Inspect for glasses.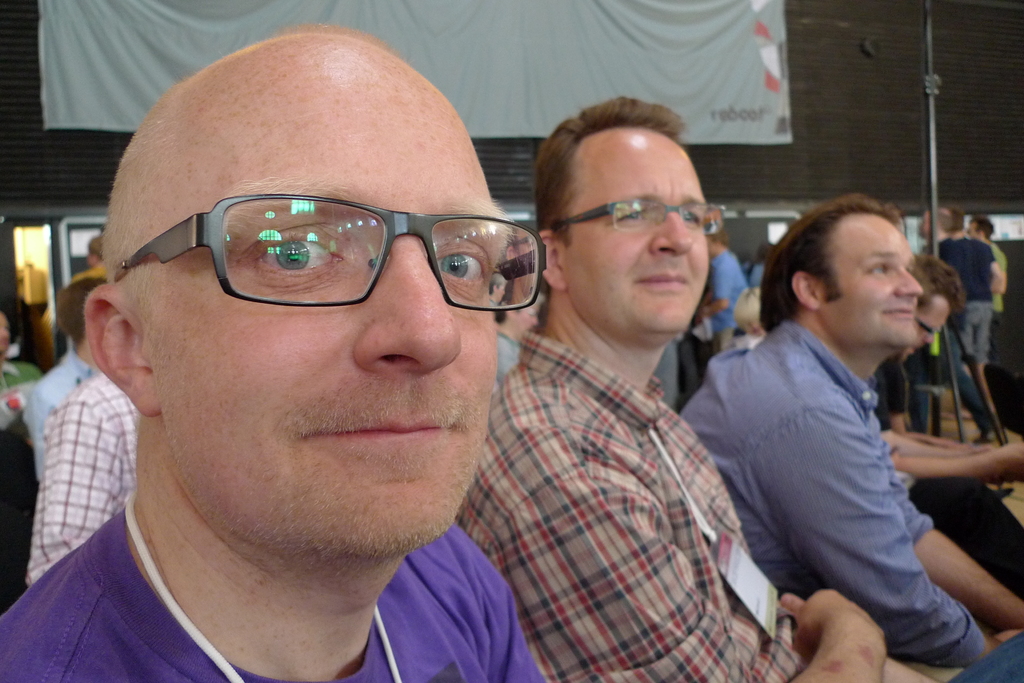
Inspection: [x1=546, y1=197, x2=728, y2=235].
